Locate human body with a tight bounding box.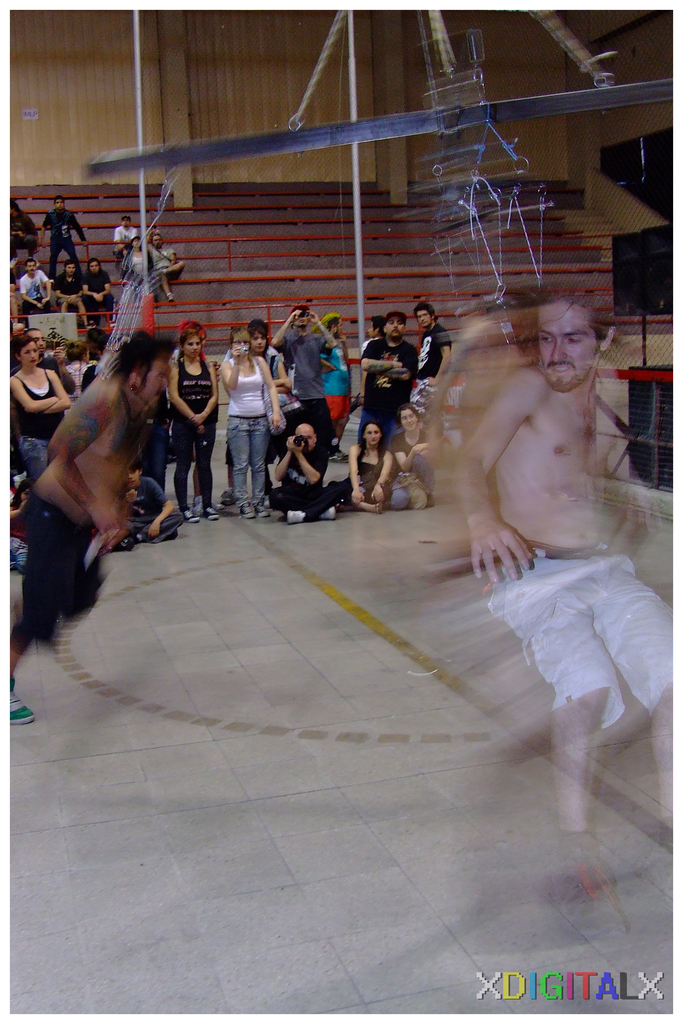
14,255,53,311.
